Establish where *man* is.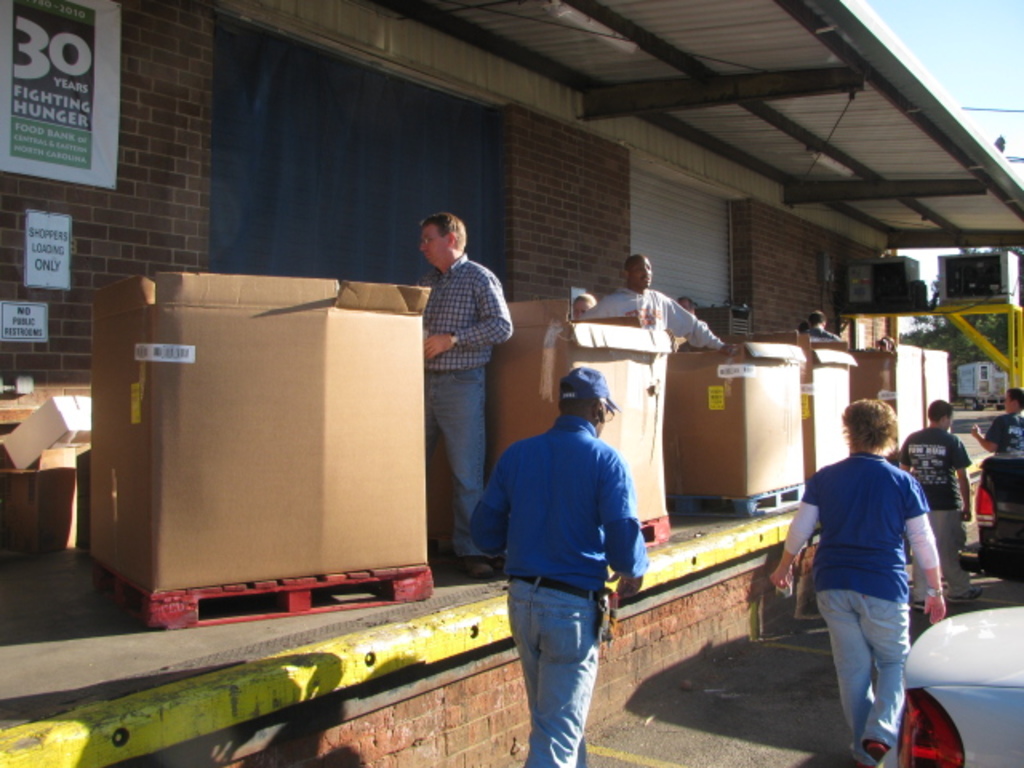
Established at [578,258,730,344].
